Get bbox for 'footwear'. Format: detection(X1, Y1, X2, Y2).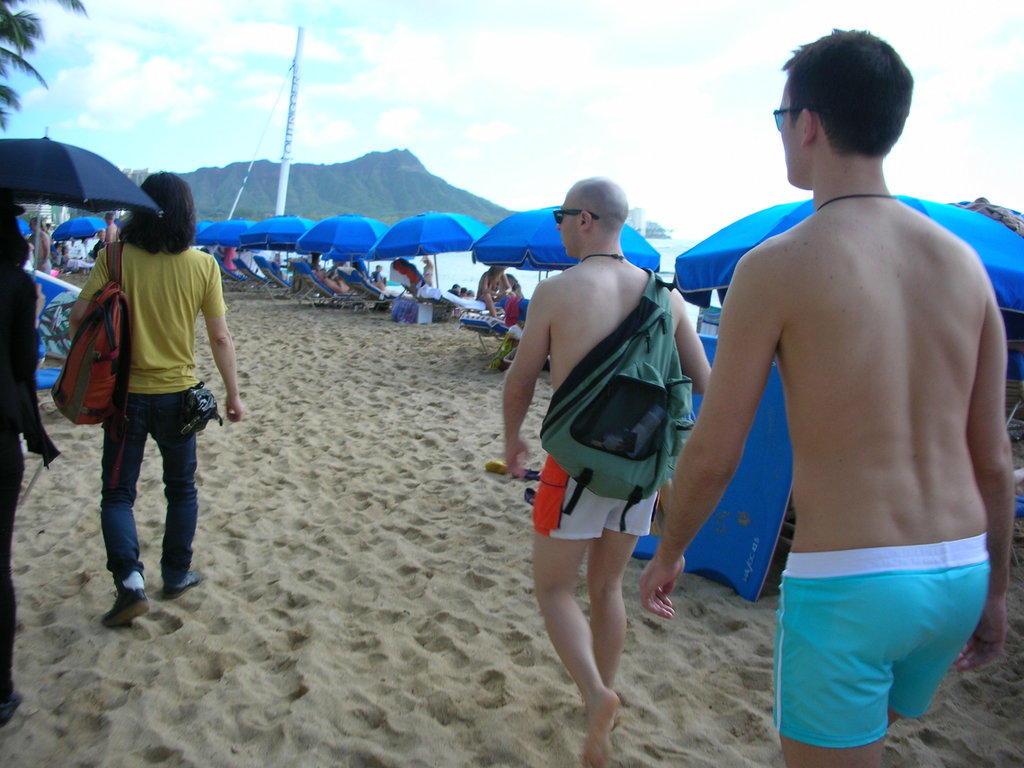
detection(149, 567, 204, 602).
